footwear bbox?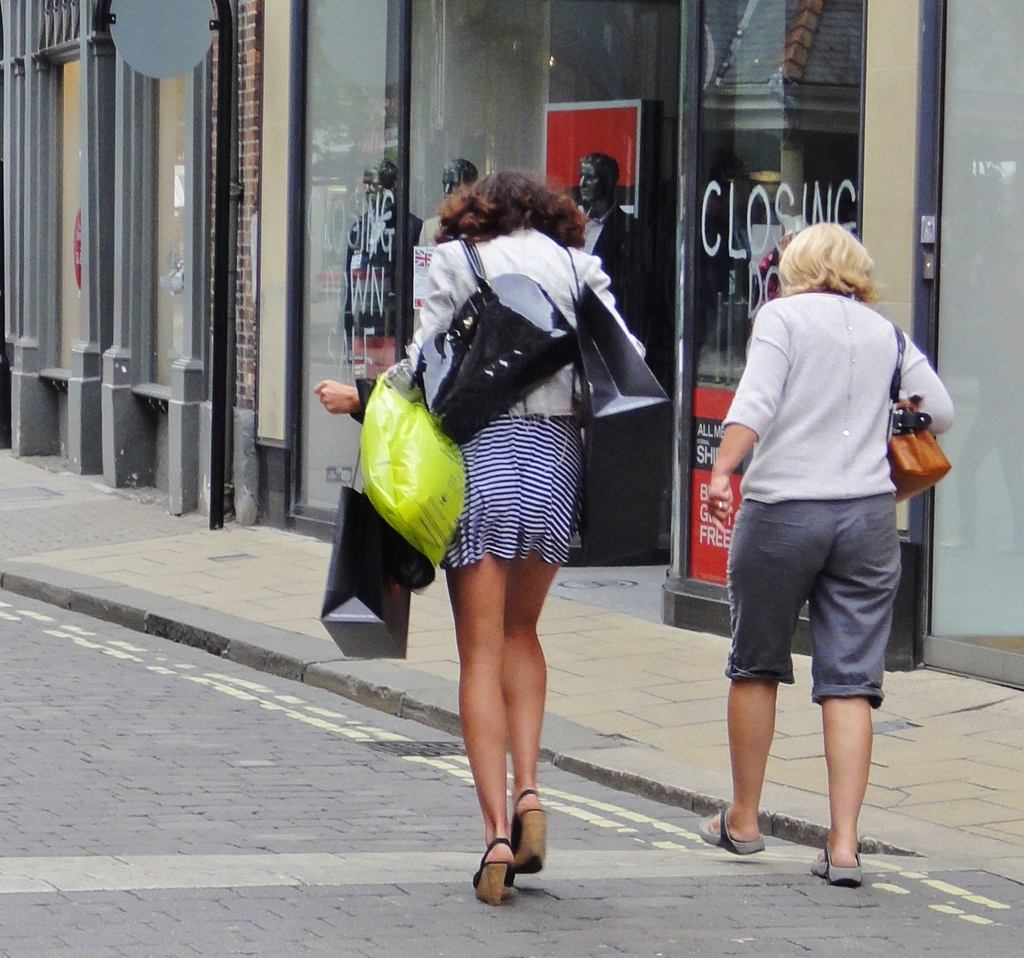
{"x1": 477, "y1": 834, "x2": 521, "y2": 912}
